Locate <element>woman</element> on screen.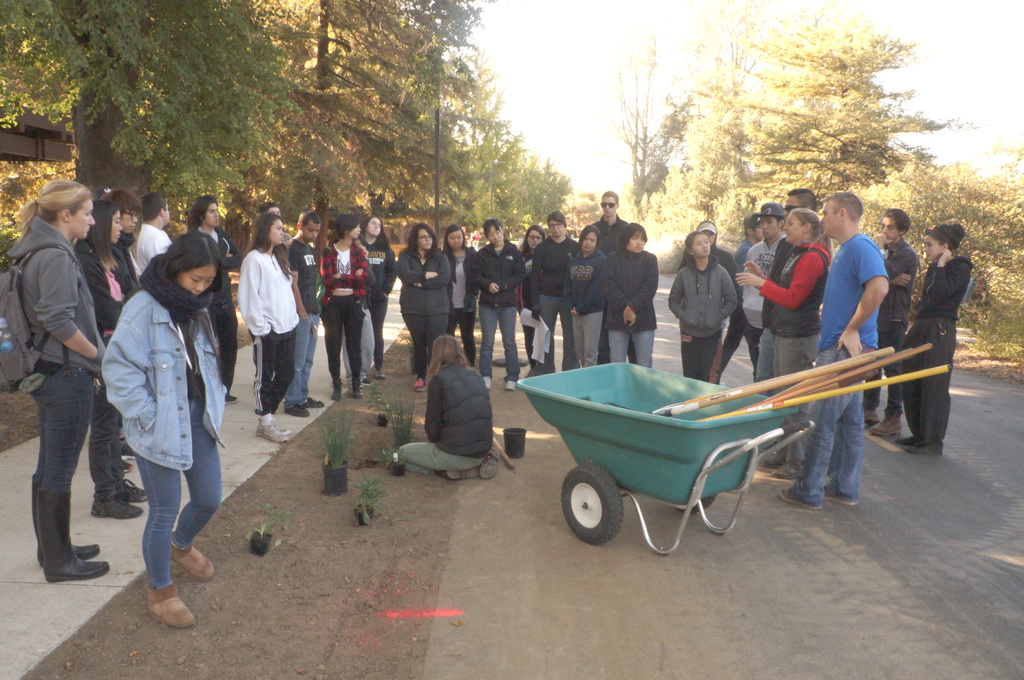
On screen at <bbox>733, 209, 833, 478</bbox>.
